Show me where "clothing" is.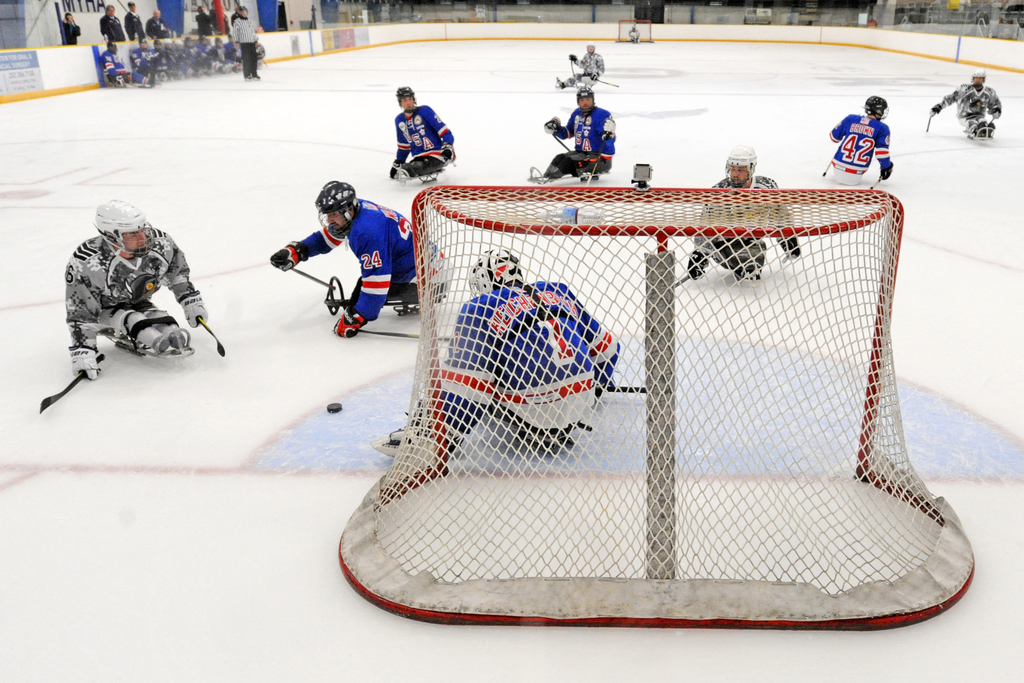
"clothing" is at box=[947, 80, 1001, 134].
